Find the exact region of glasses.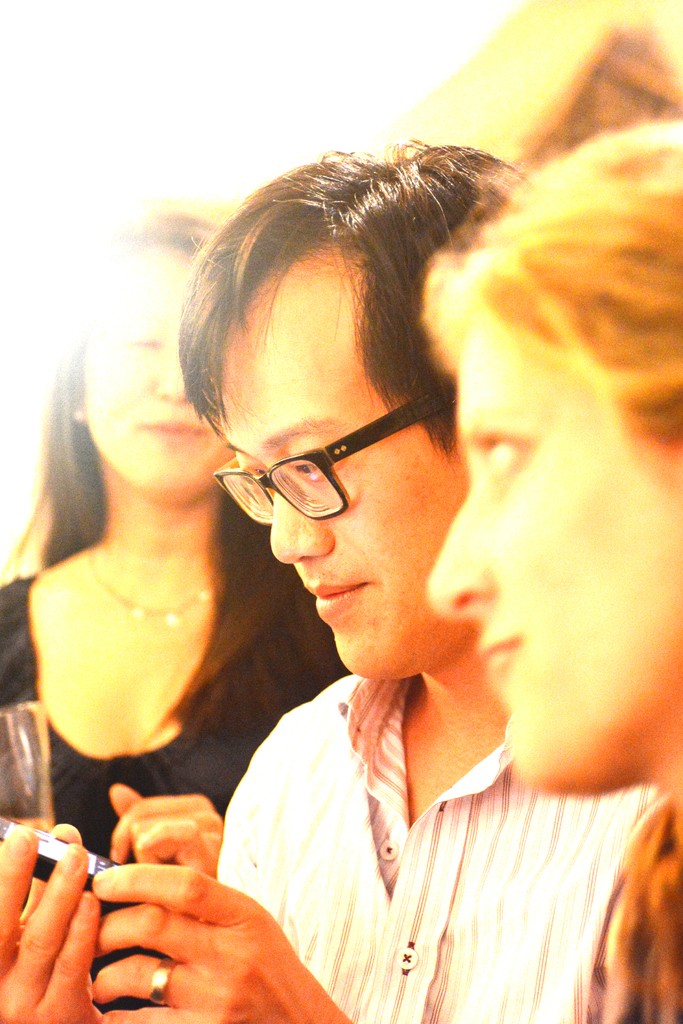
Exact region: Rect(205, 412, 450, 519).
